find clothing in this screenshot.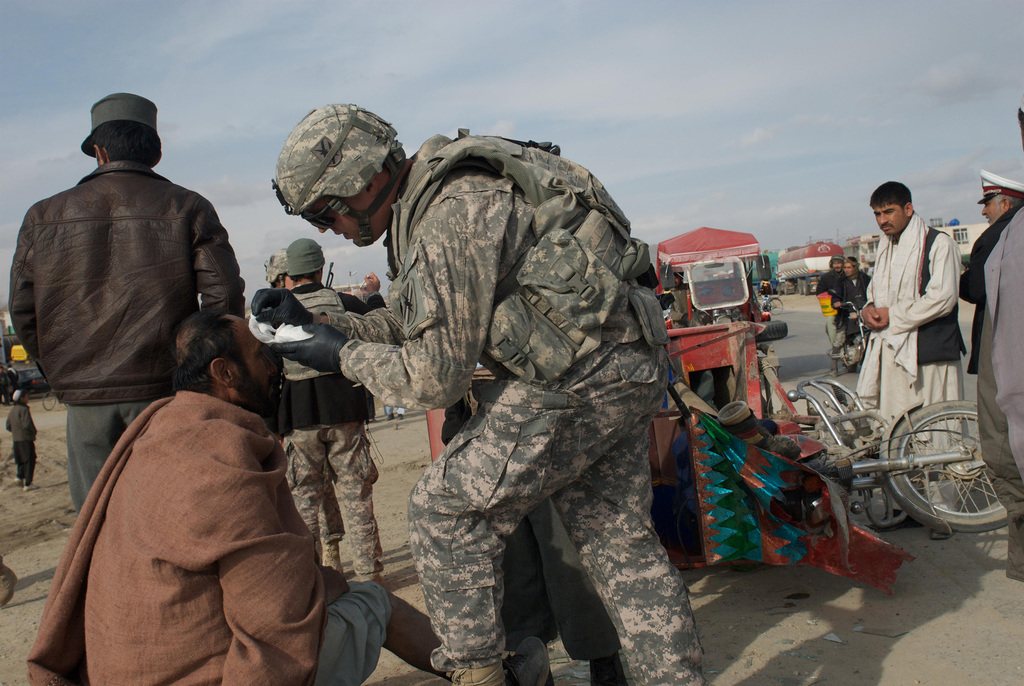
The bounding box for clothing is crop(849, 206, 975, 478).
